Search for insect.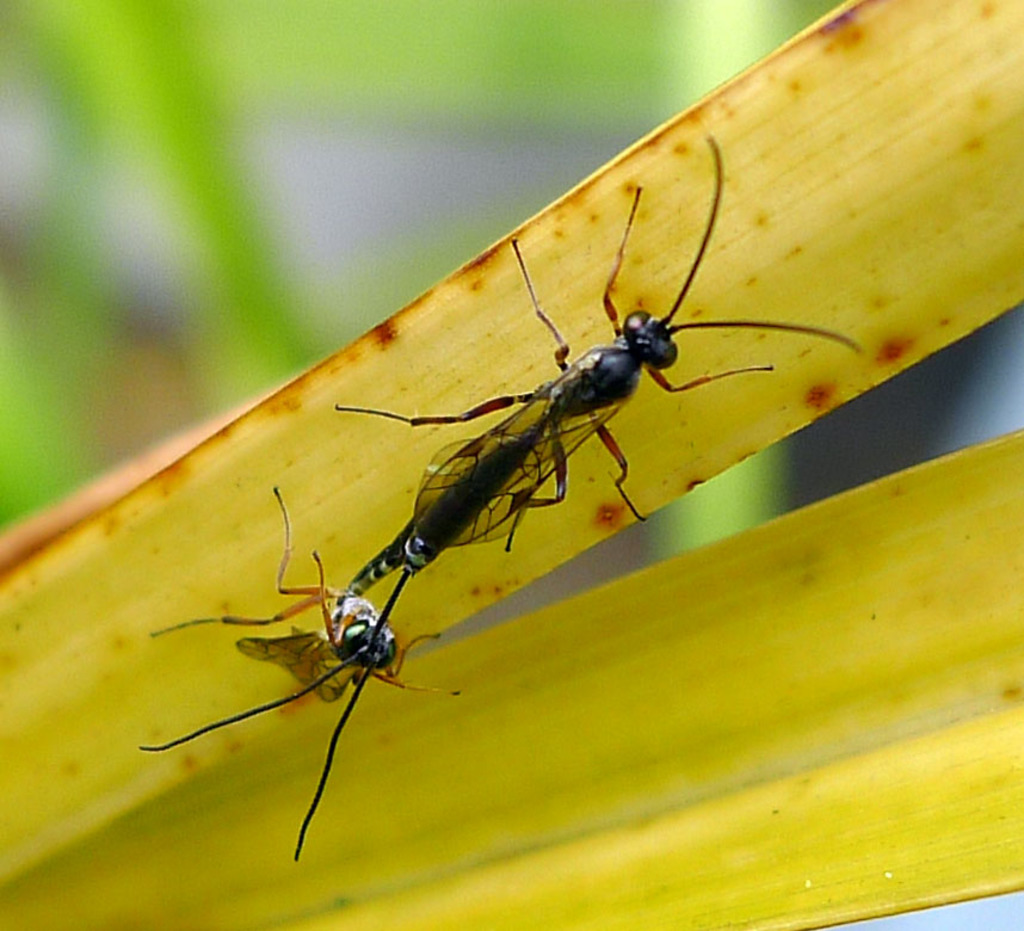
Found at bbox=(333, 135, 866, 575).
